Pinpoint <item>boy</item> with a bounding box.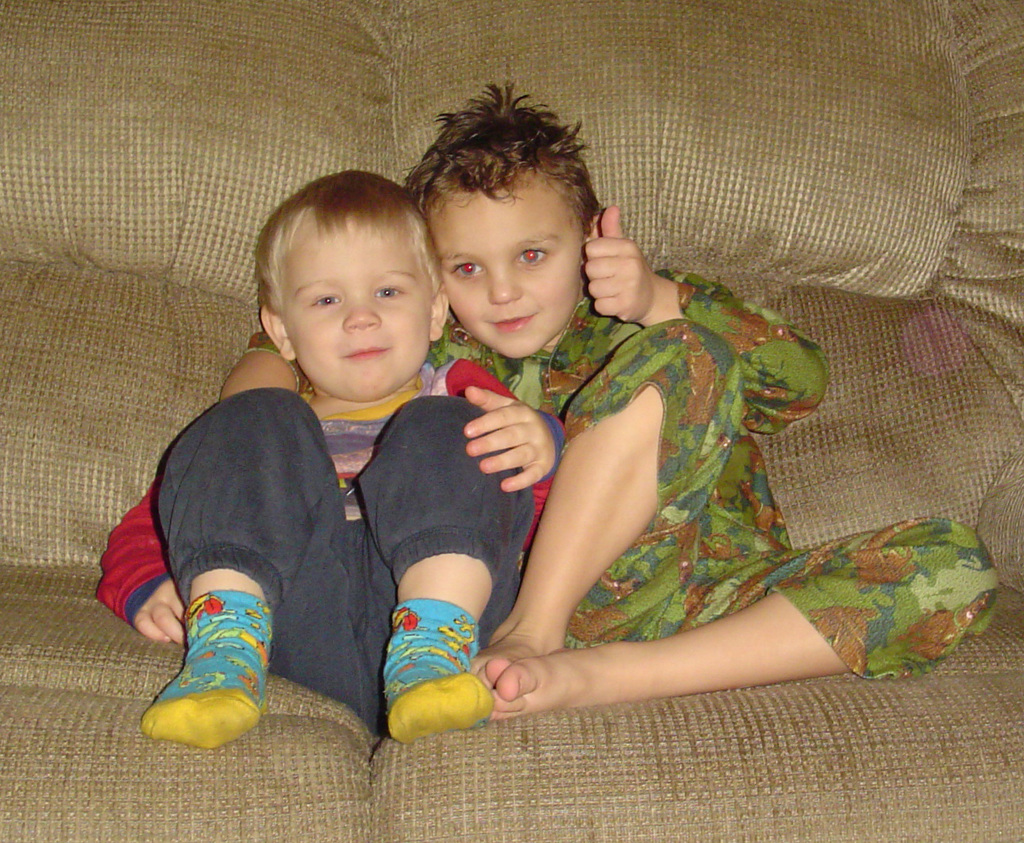
220 78 1001 713.
